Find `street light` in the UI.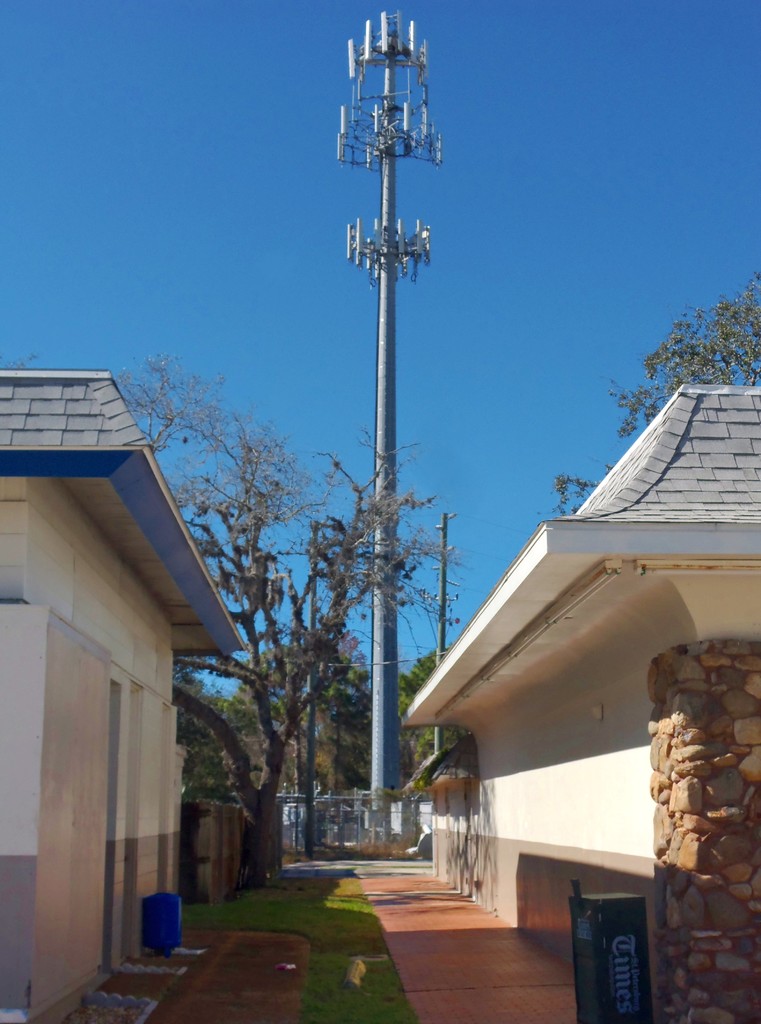
UI element at 327, 10, 449, 855.
